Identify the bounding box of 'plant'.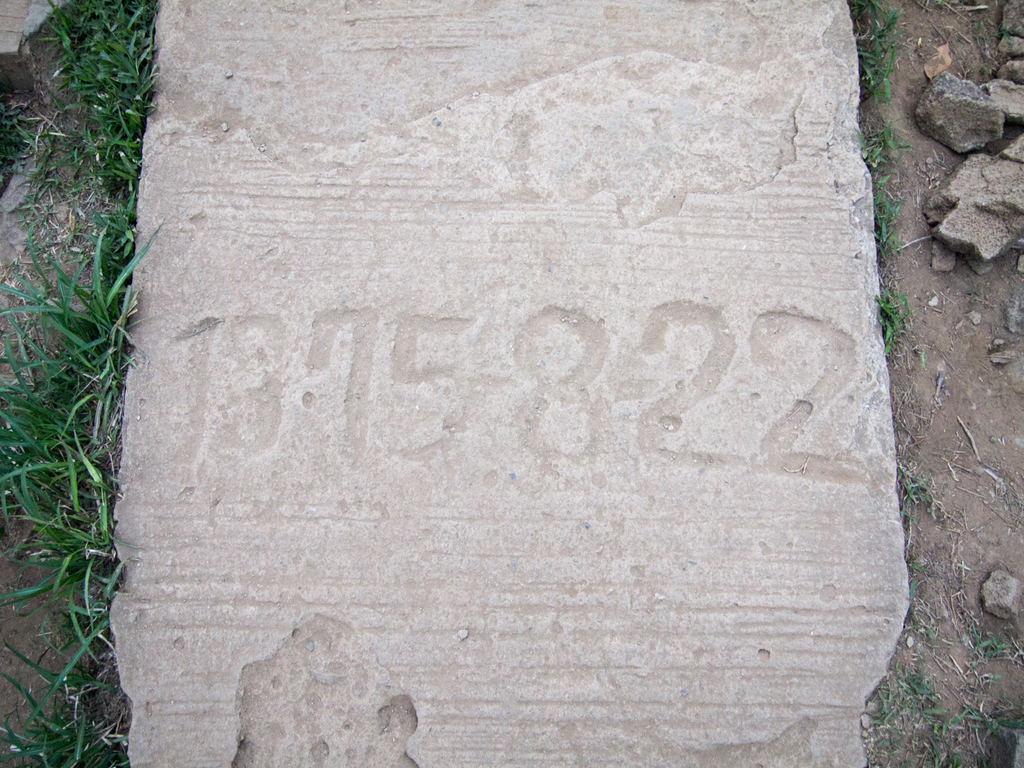
[x1=0, y1=212, x2=124, y2=402].
